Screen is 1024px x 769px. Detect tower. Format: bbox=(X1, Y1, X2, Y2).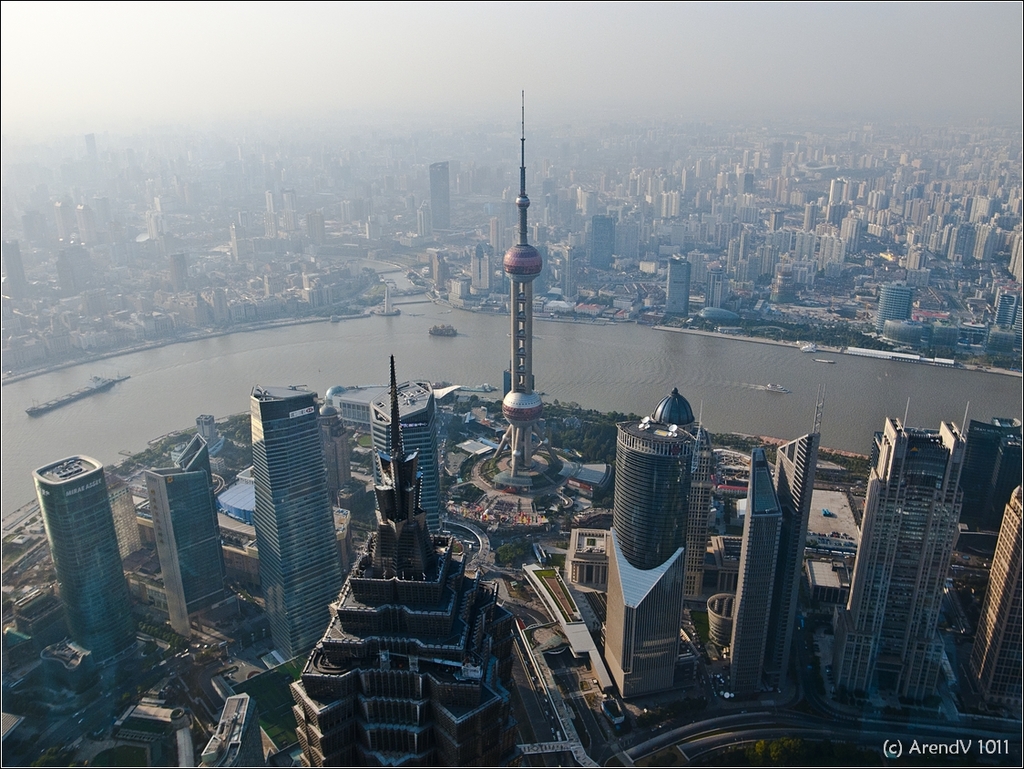
bbox=(828, 429, 937, 704).
